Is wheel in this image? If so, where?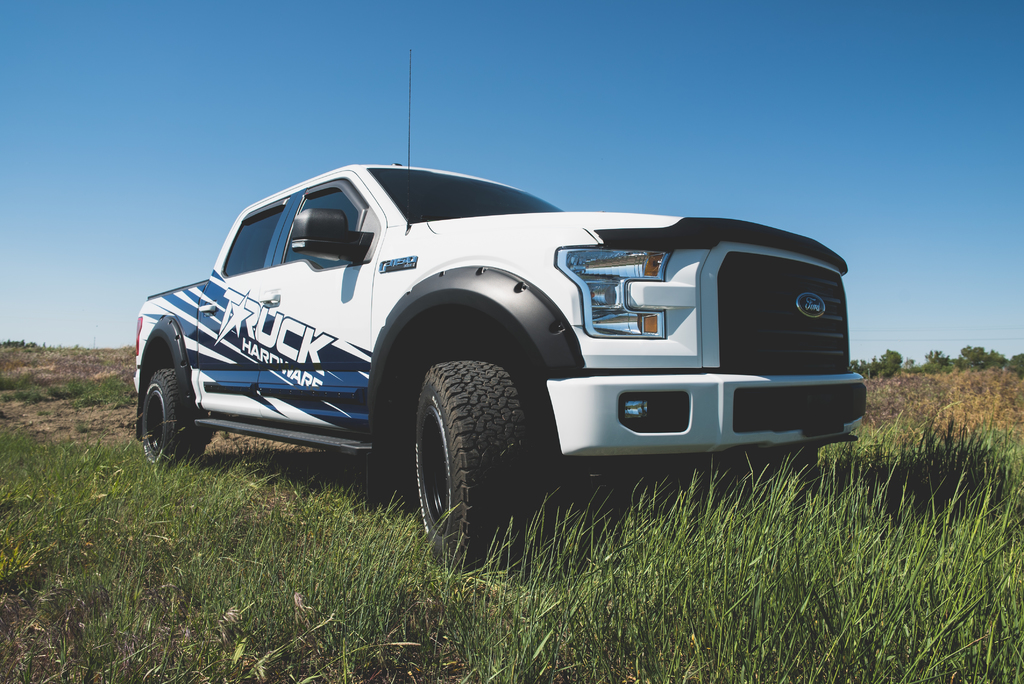
Yes, at [396,368,508,559].
